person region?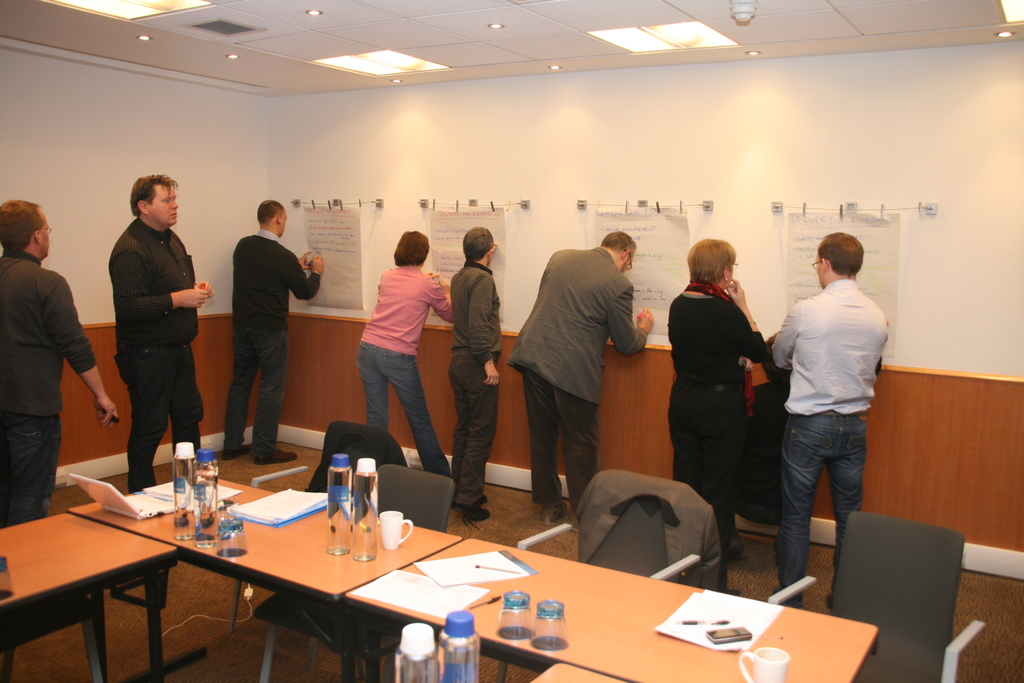
{"left": 665, "top": 239, "right": 769, "bottom": 567}
